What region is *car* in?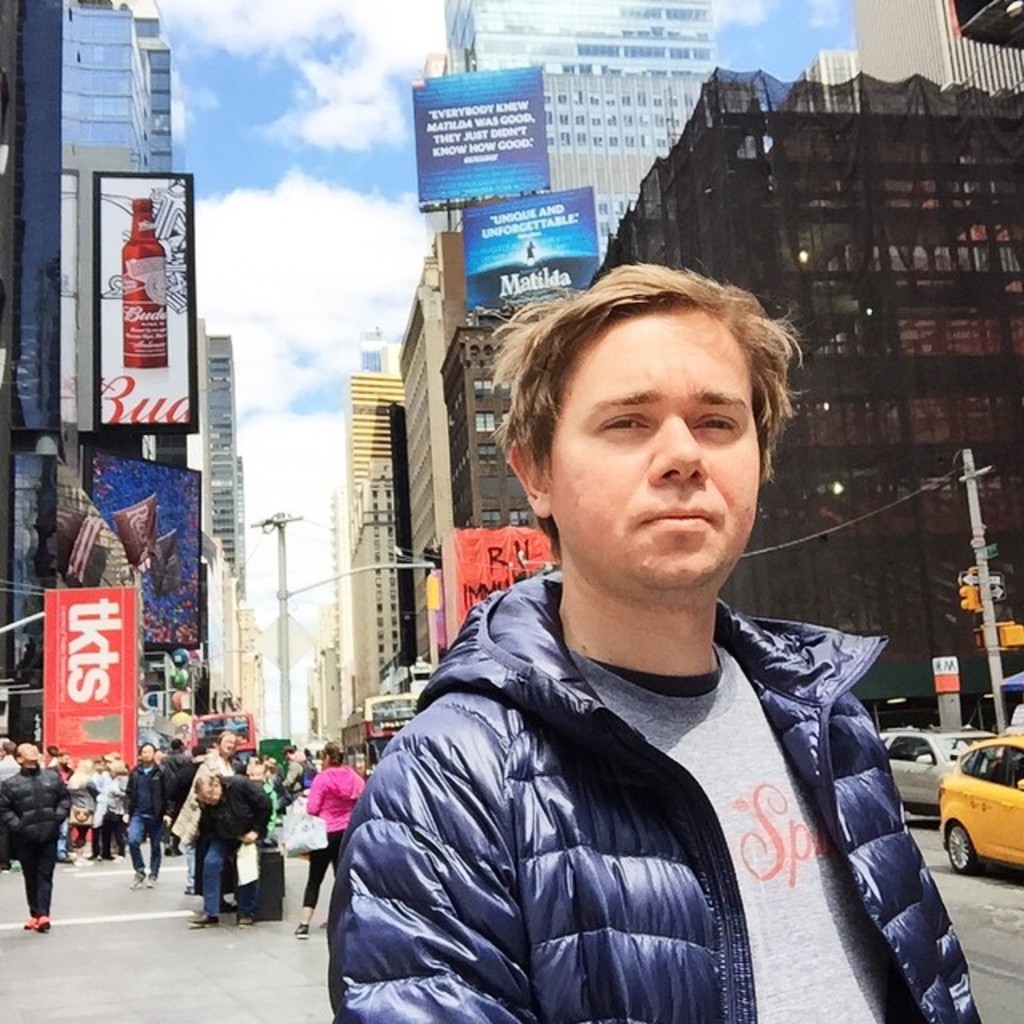
left=878, top=726, right=966, bottom=816.
